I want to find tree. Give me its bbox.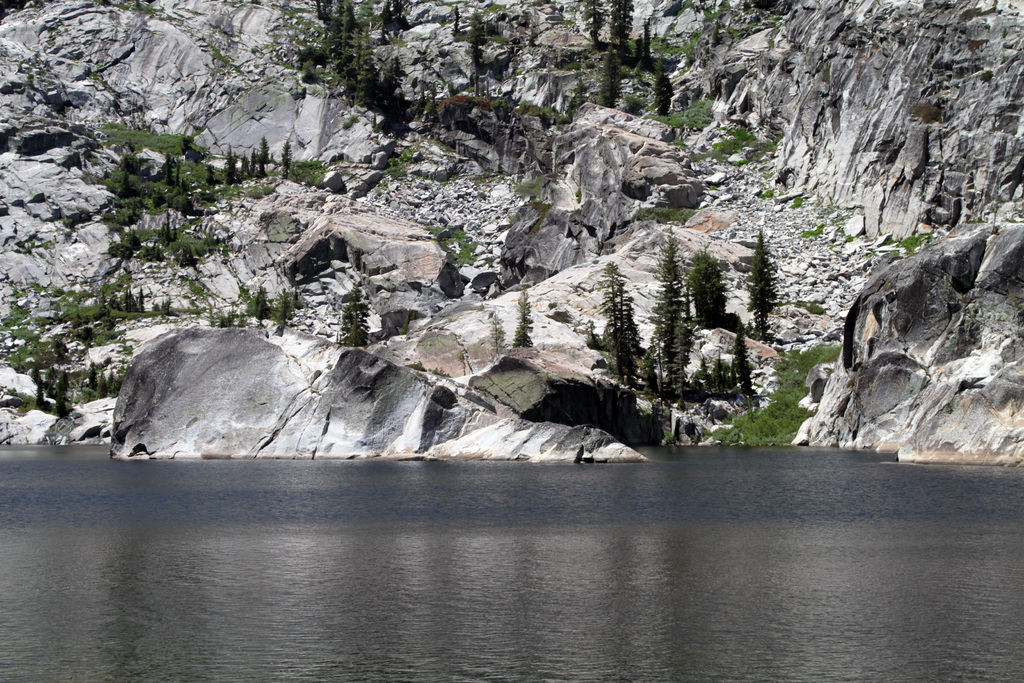
bbox=(9, 328, 74, 409).
